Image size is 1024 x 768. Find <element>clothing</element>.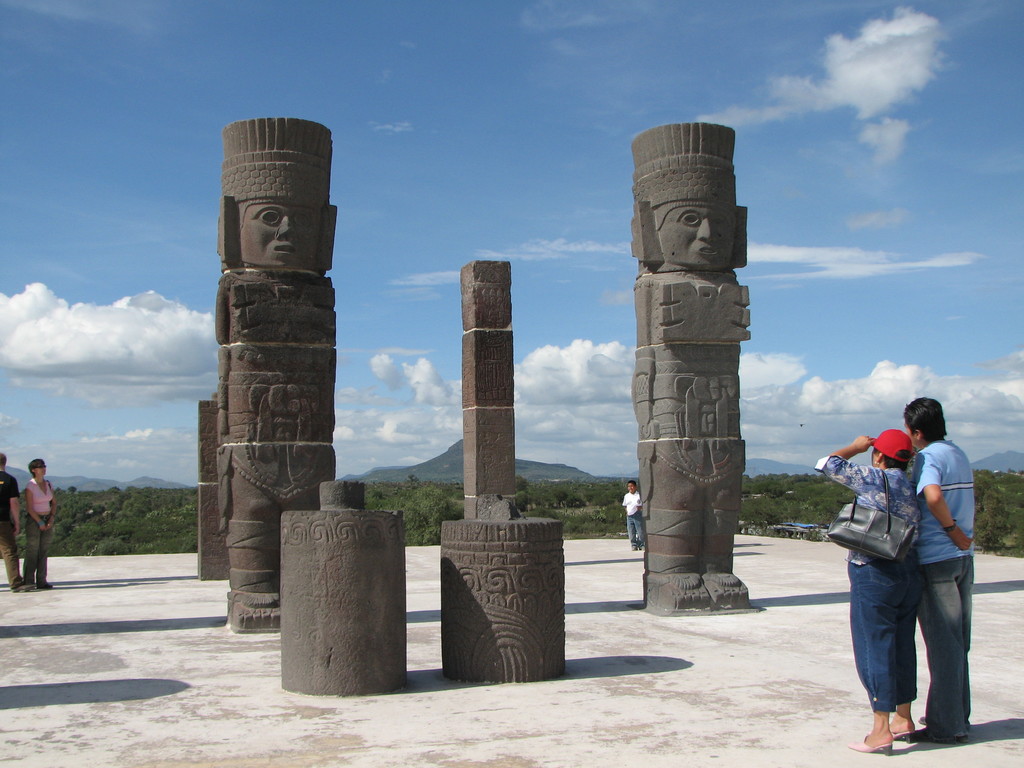
[913, 442, 980, 563].
